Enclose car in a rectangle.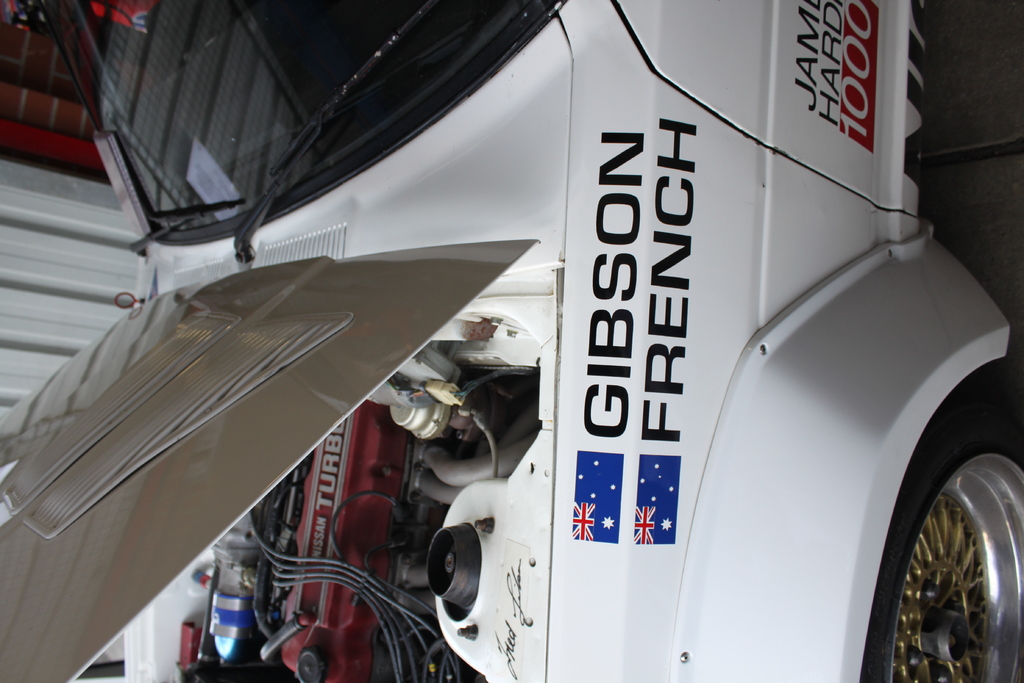
0 0 1023 682.
